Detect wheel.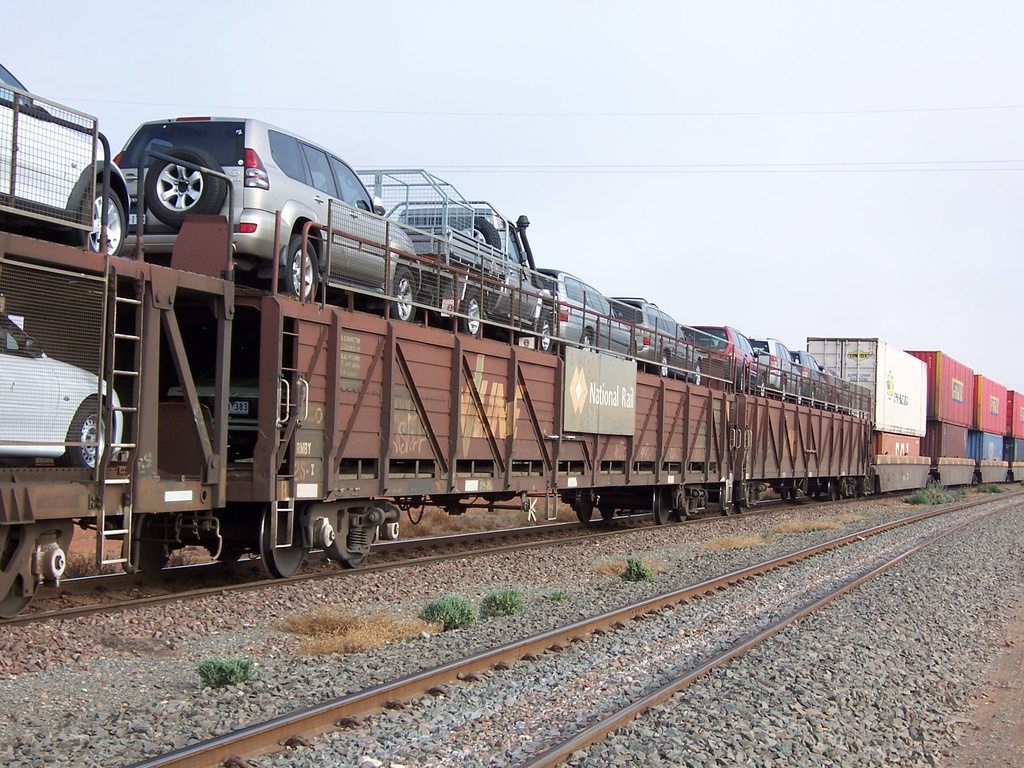
Detected at detection(829, 481, 840, 500).
